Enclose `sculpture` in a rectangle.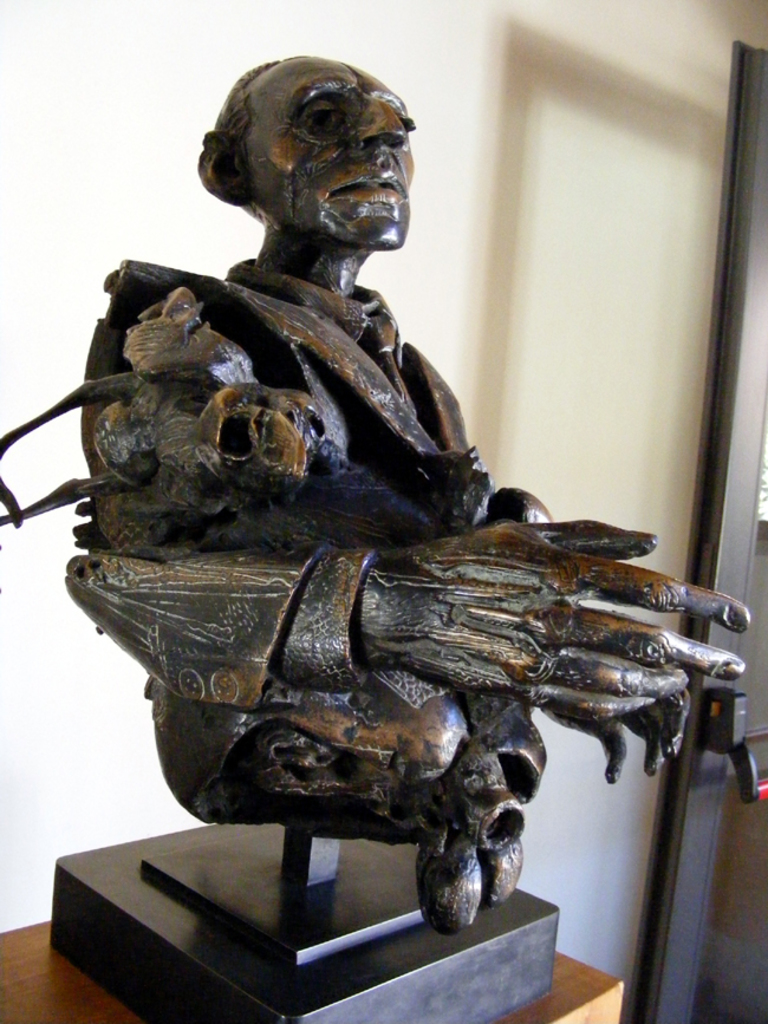
(57, 99, 698, 1023).
